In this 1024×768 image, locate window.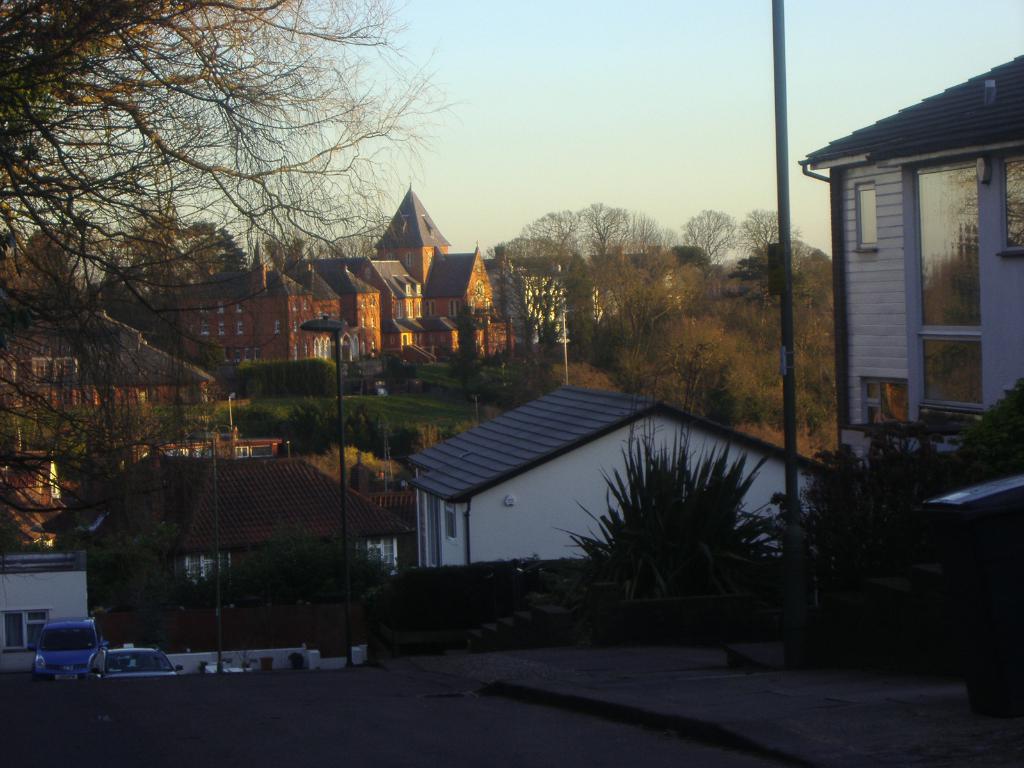
Bounding box: left=222, top=347, right=229, bottom=362.
